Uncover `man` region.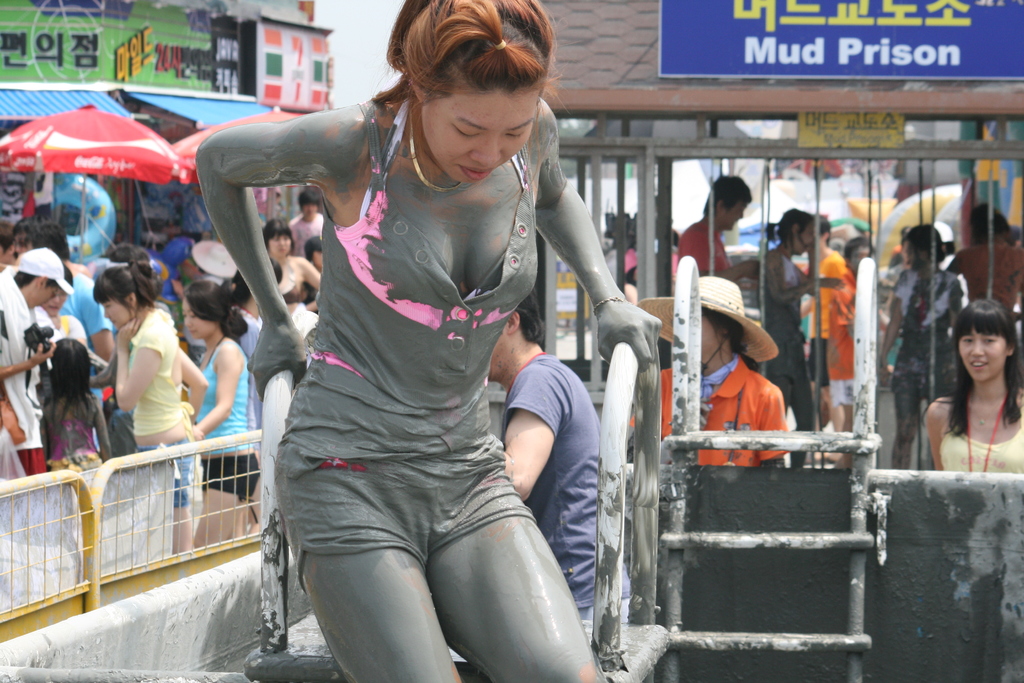
Uncovered: BBox(677, 174, 762, 284).
